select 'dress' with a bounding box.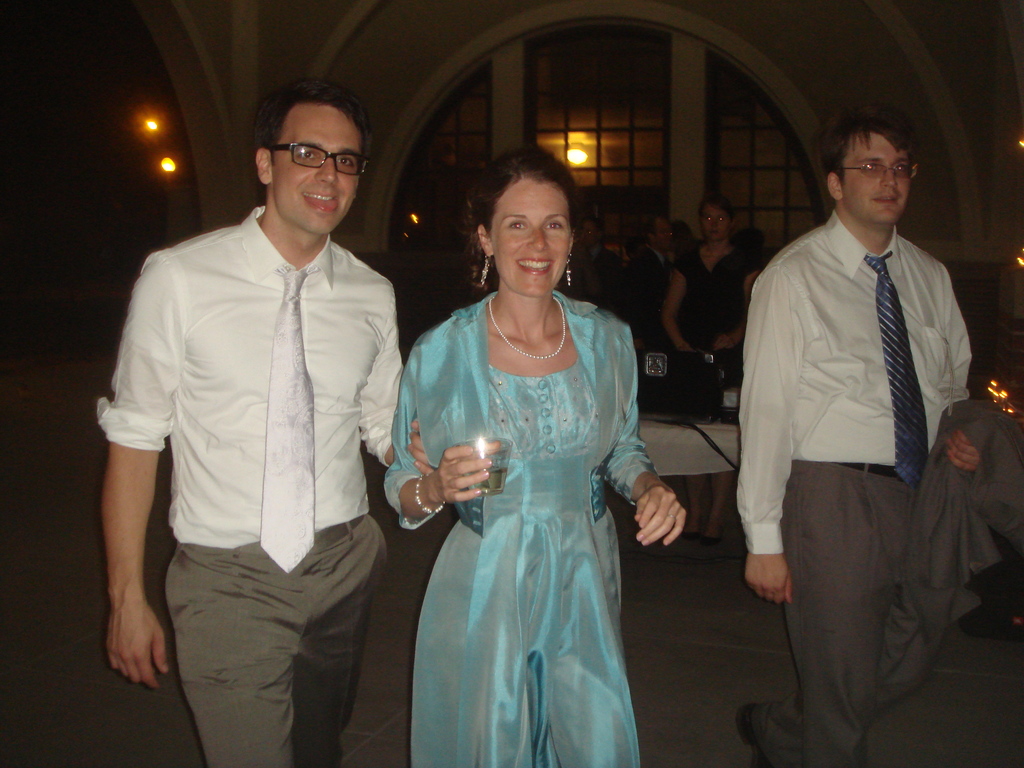
region(381, 289, 661, 767).
